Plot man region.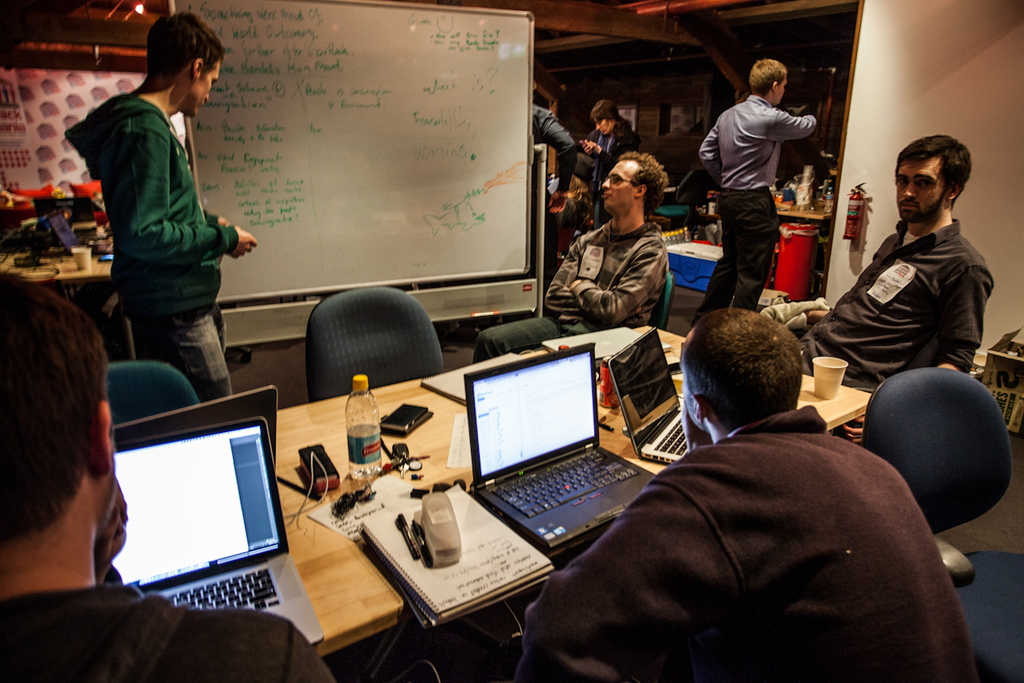
Plotted at rect(574, 100, 641, 166).
